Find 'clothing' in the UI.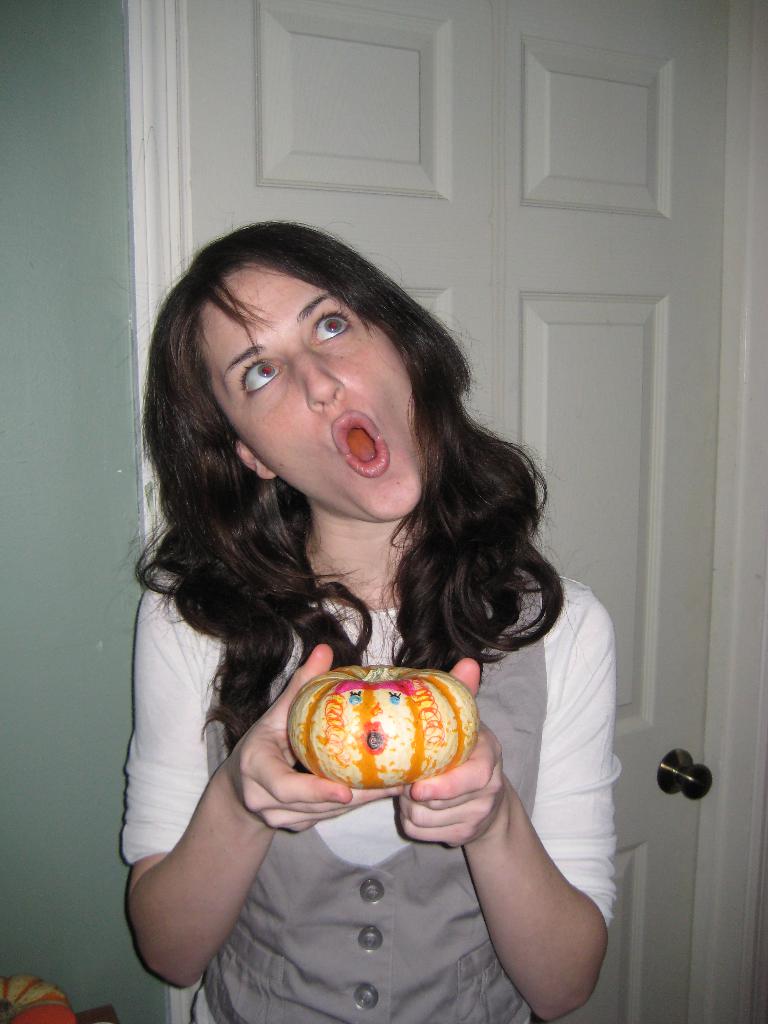
UI element at (133, 598, 579, 982).
